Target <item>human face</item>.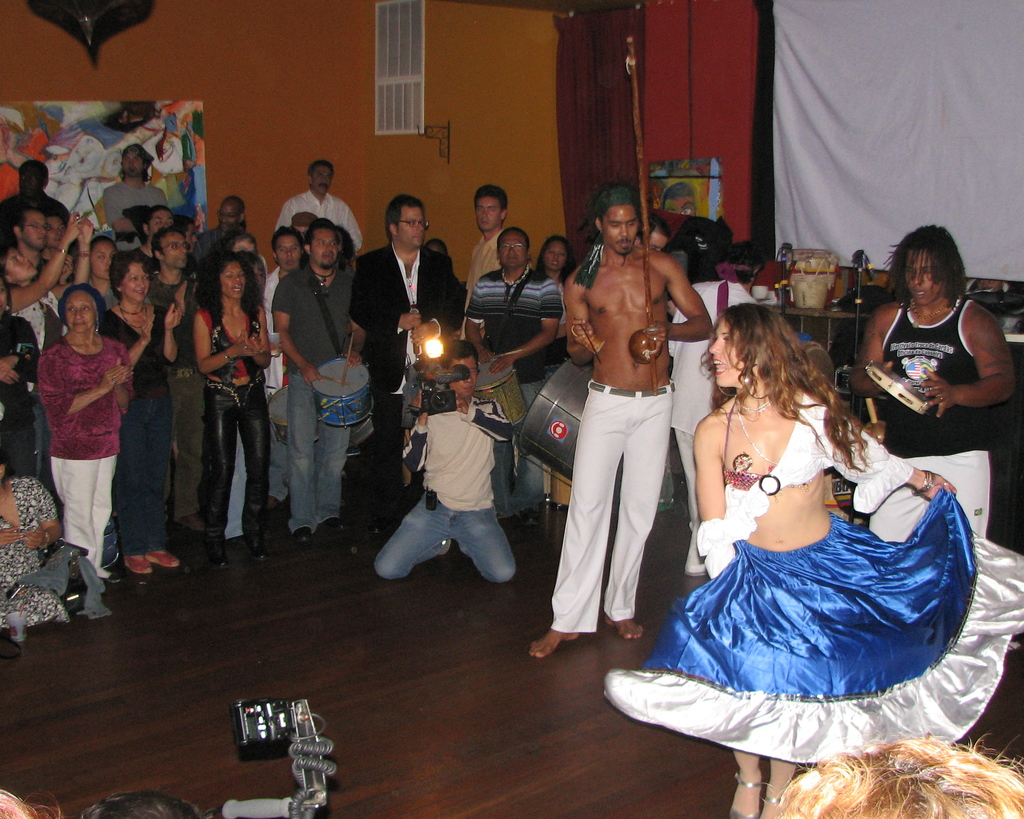
Target region: rect(232, 233, 262, 255).
